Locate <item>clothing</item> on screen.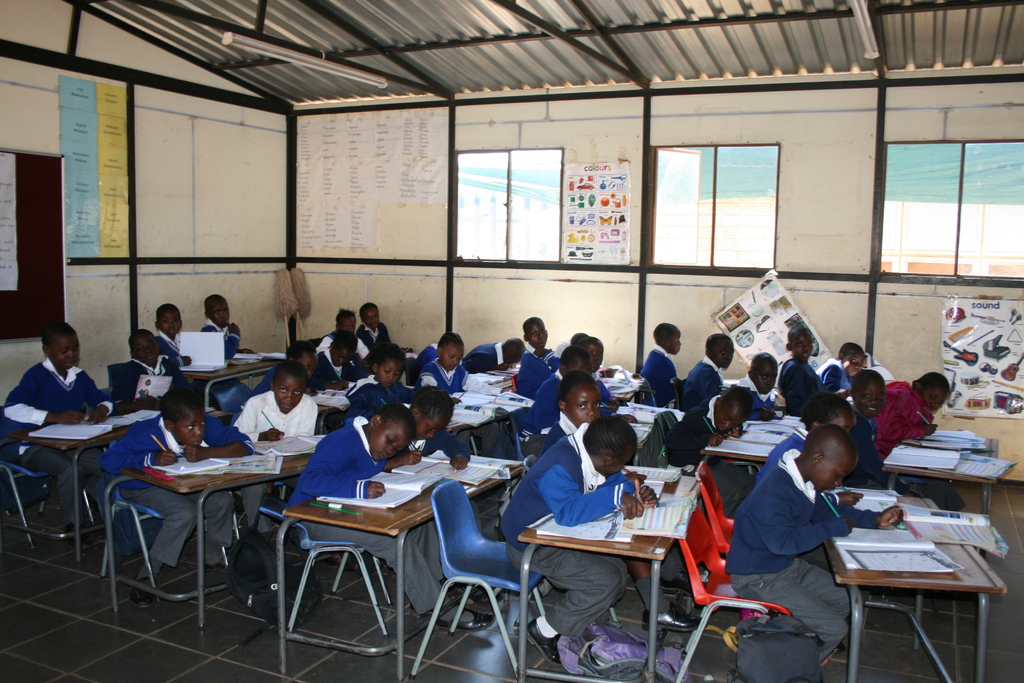
On screen at bbox(686, 364, 721, 404).
